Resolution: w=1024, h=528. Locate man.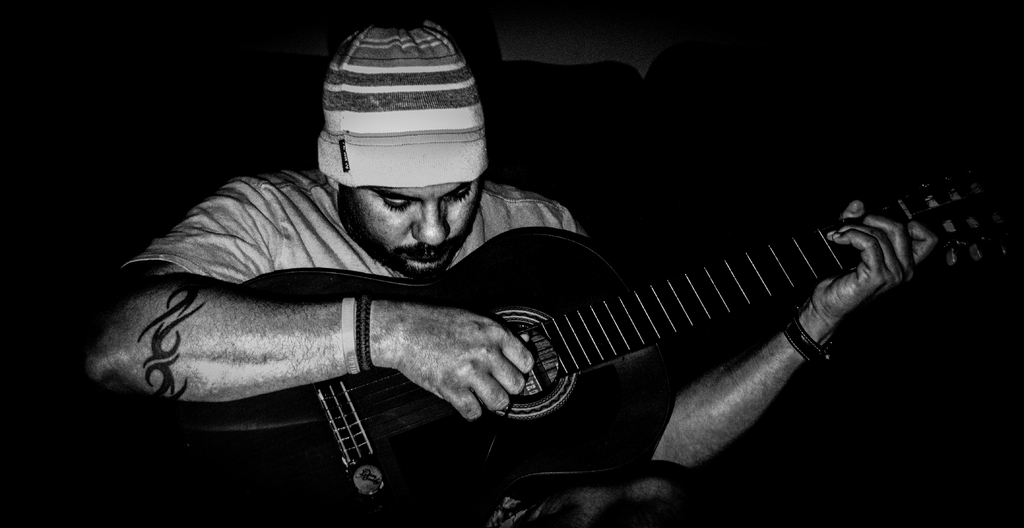
detection(150, 42, 879, 497).
